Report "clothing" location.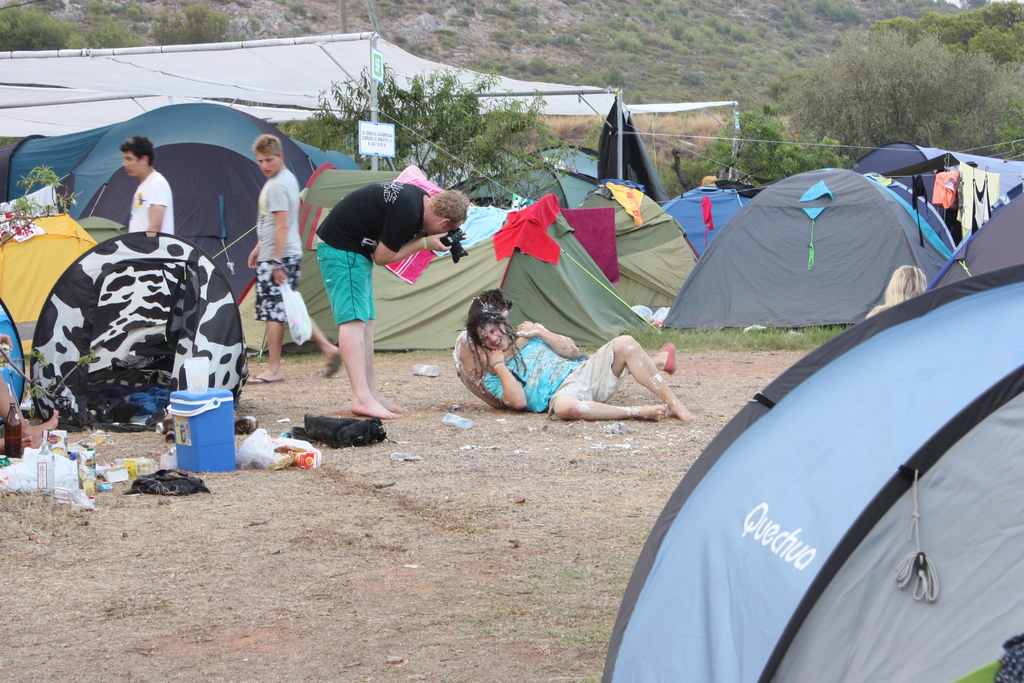
Report: box(950, 163, 1004, 242).
